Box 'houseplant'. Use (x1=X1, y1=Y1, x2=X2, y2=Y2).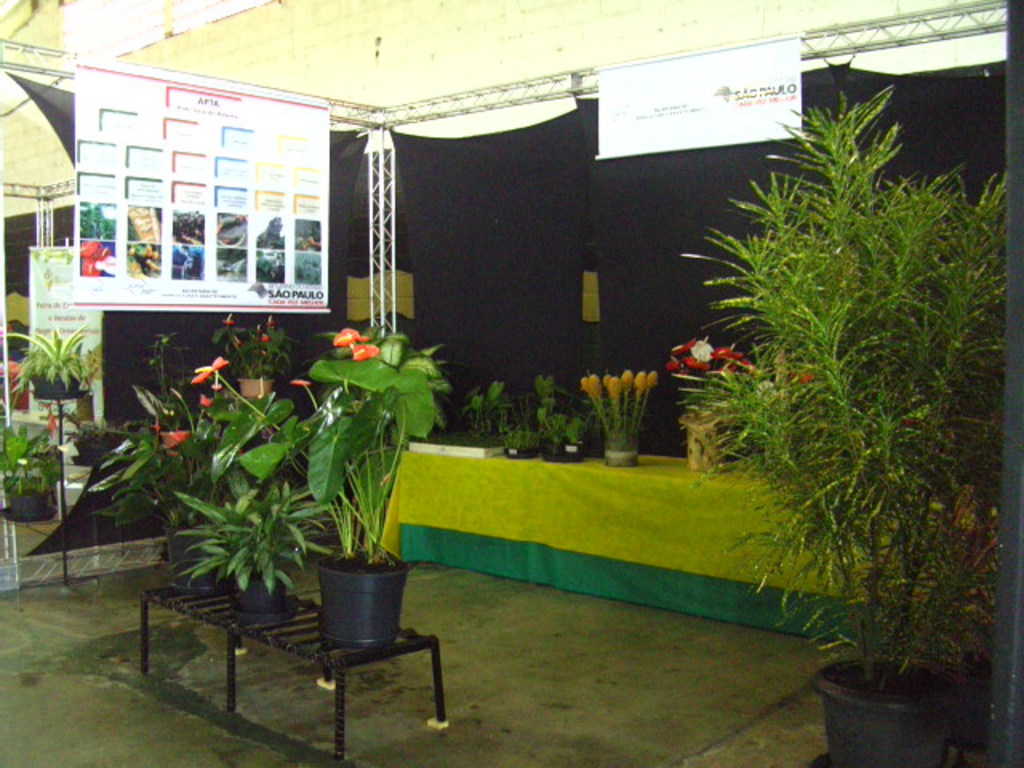
(x1=482, y1=381, x2=549, y2=472).
